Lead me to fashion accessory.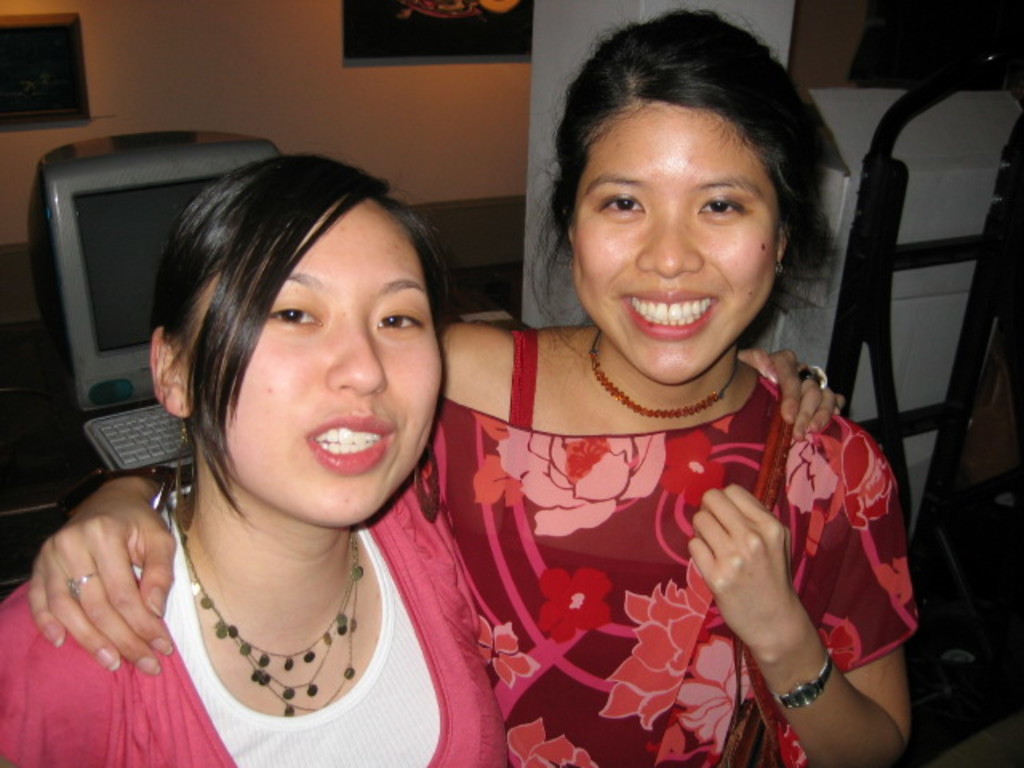
Lead to Rect(173, 400, 198, 530).
